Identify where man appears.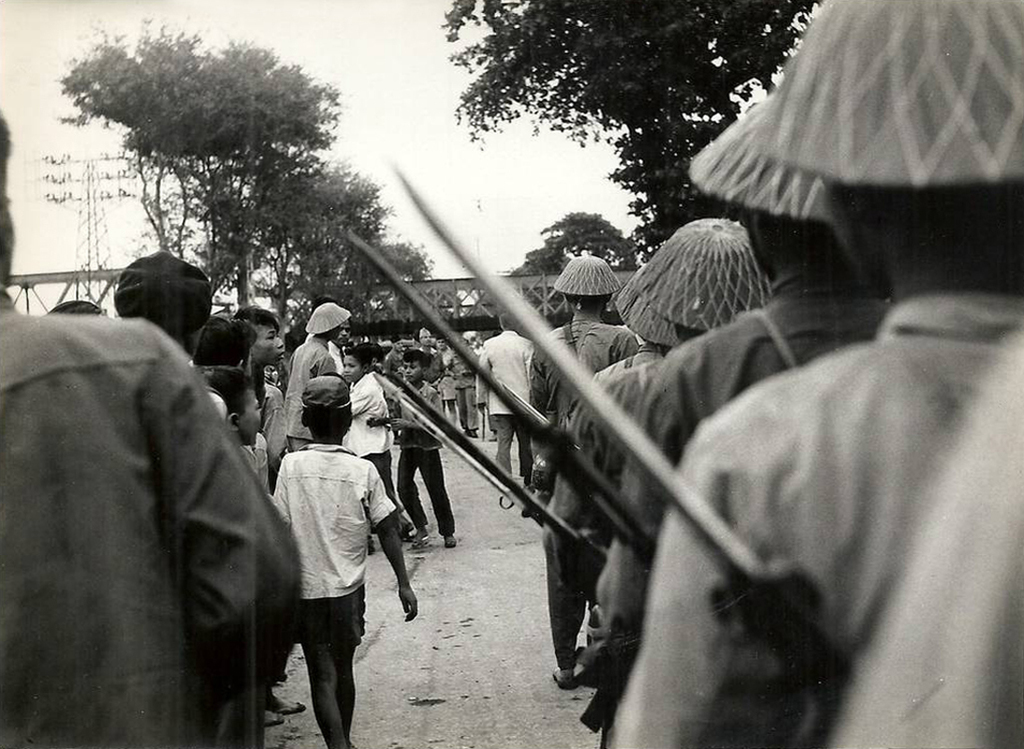
Appears at 386/337/403/385.
